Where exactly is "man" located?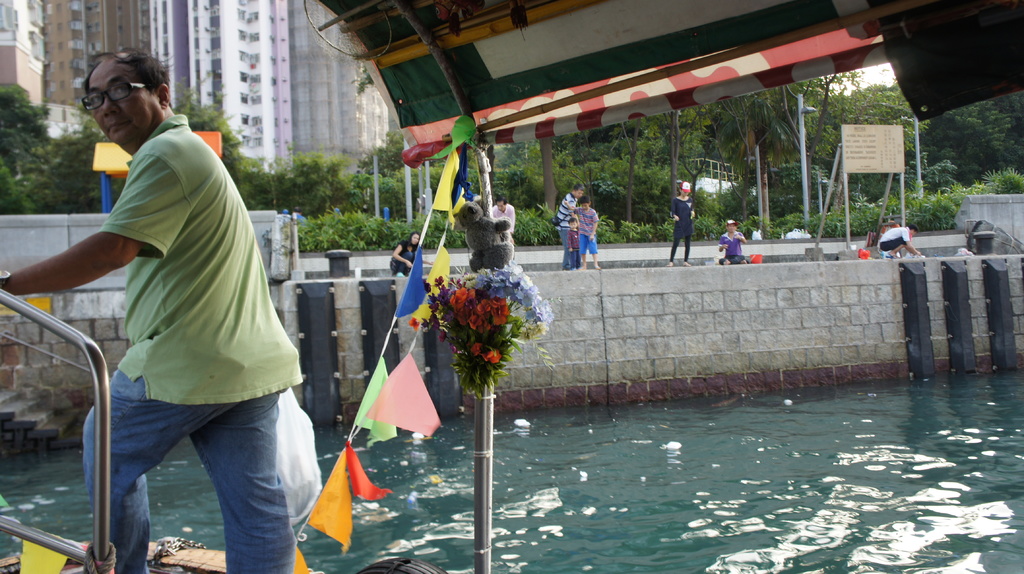
Its bounding box is [left=492, top=195, right=516, bottom=254].
